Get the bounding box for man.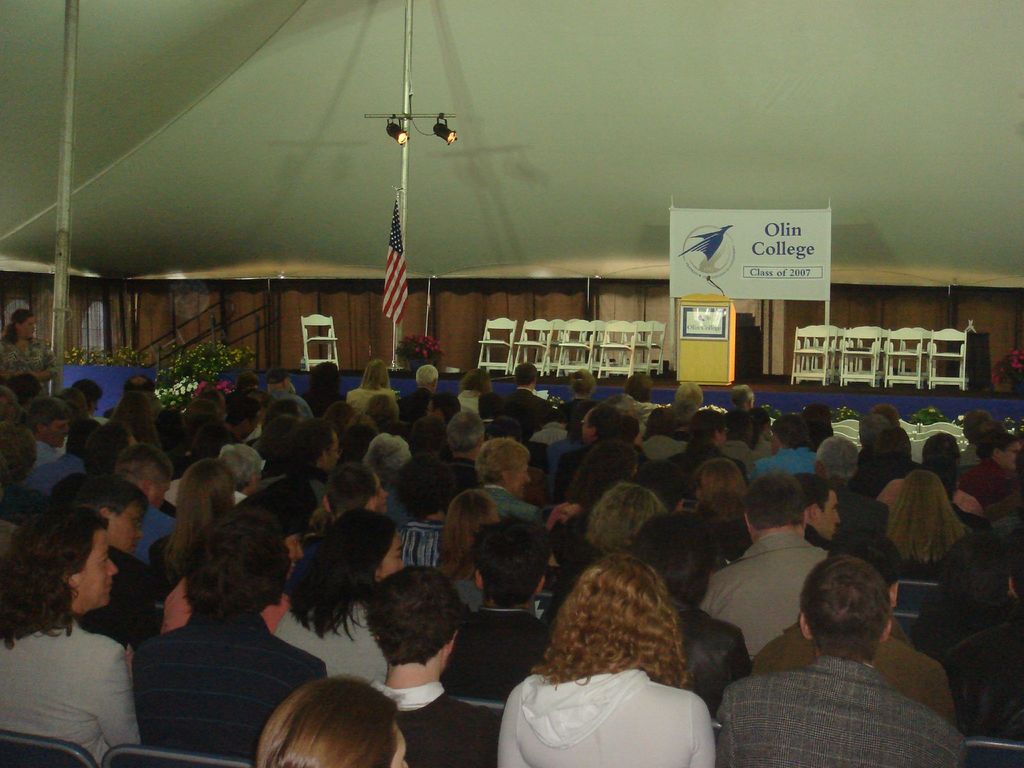
(694, 458, 749, 574).
